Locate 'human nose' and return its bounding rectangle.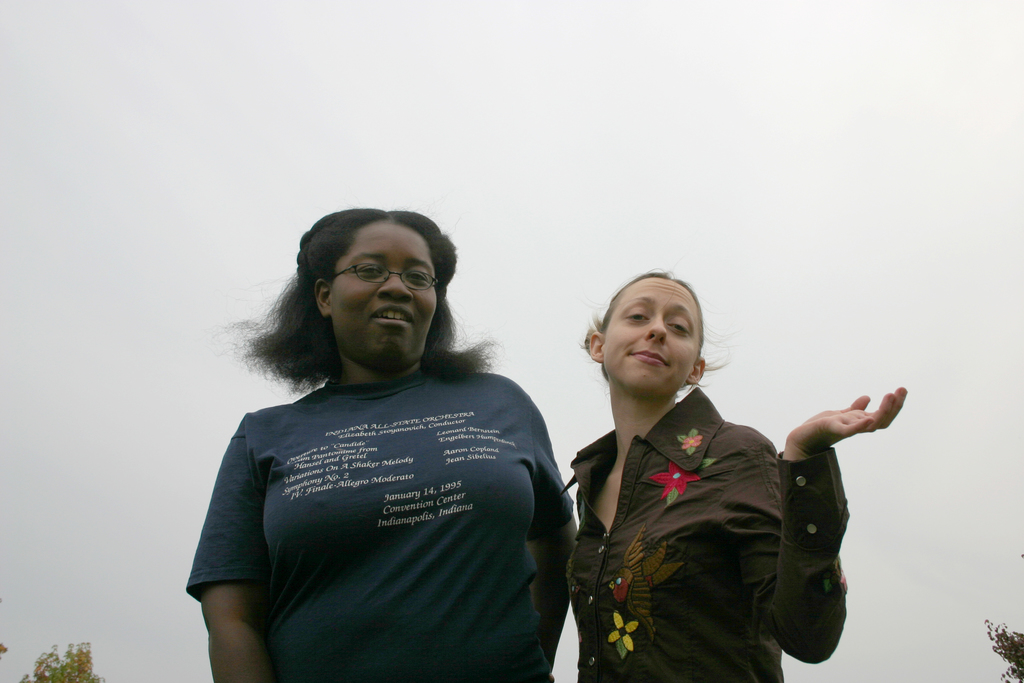
l=644, t=318, r=668, b=347.
